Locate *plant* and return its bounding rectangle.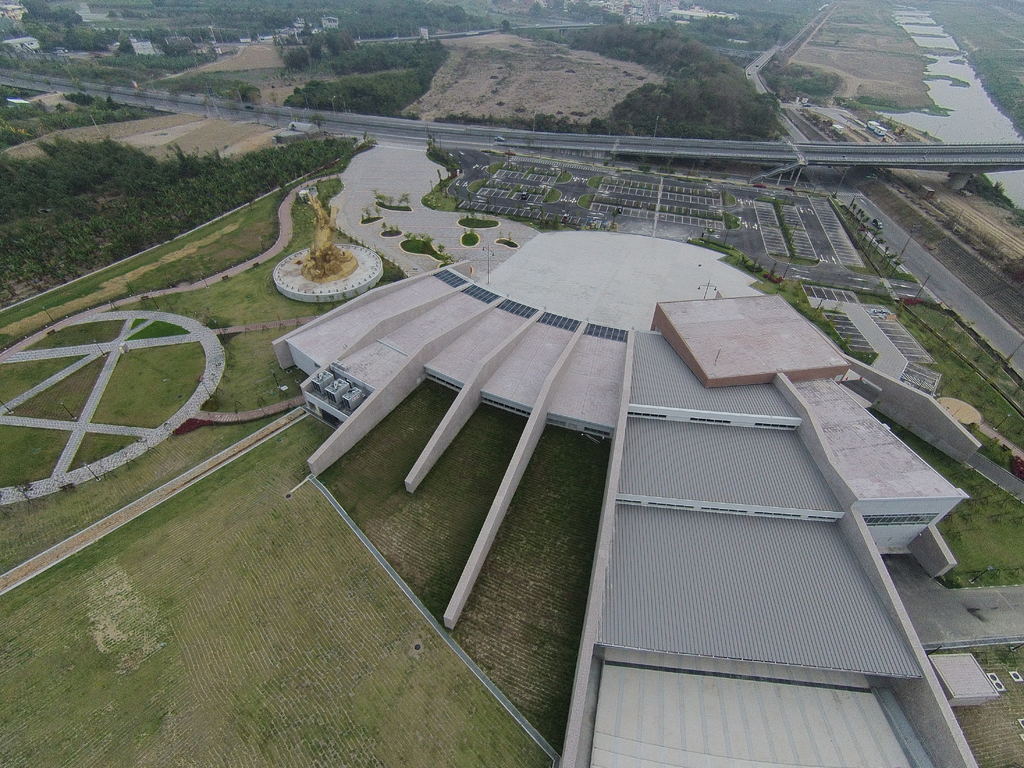
<box>385,220,401,234</box>.
